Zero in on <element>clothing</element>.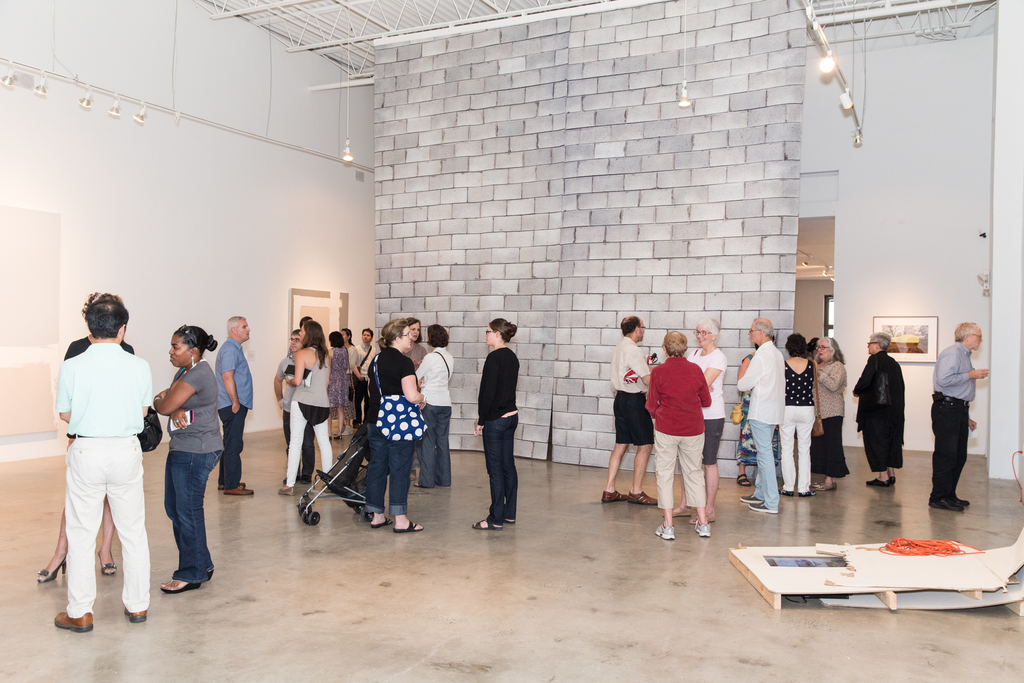
Zeroed in: [475, 353, 519, 523].
